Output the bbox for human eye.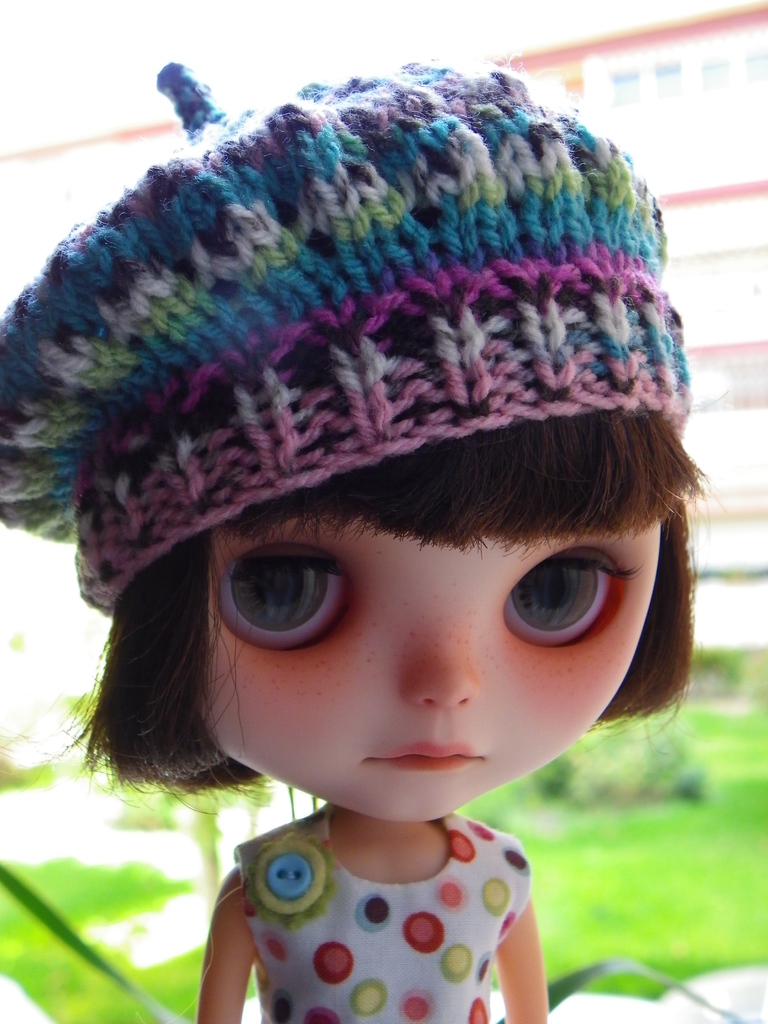
[x1=468, y1=531, x2=676, y2=666].
